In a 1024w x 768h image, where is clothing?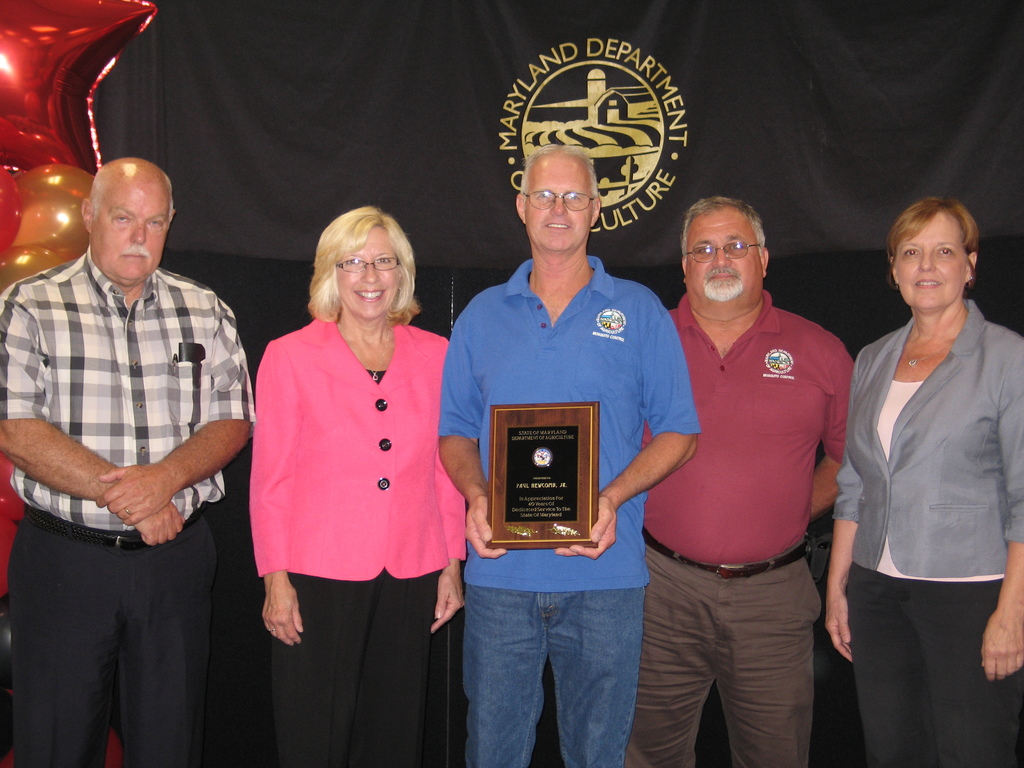
rect(0, 252, 243, 767).
